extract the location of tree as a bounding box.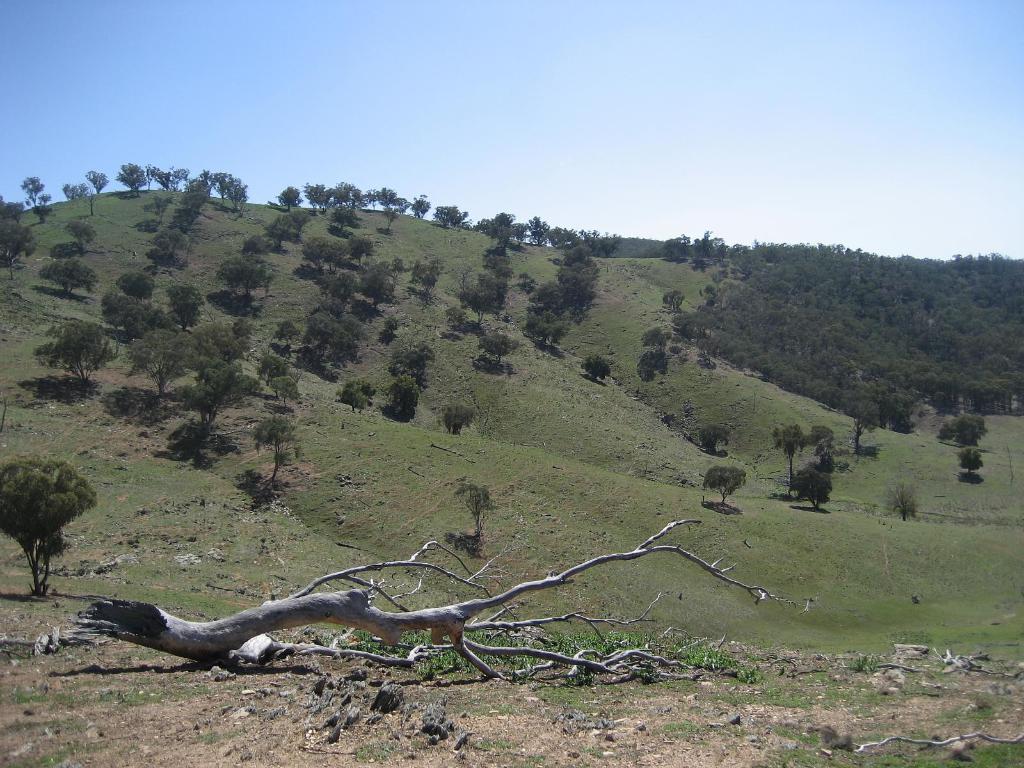
detection(243, 232, 272, 259).
